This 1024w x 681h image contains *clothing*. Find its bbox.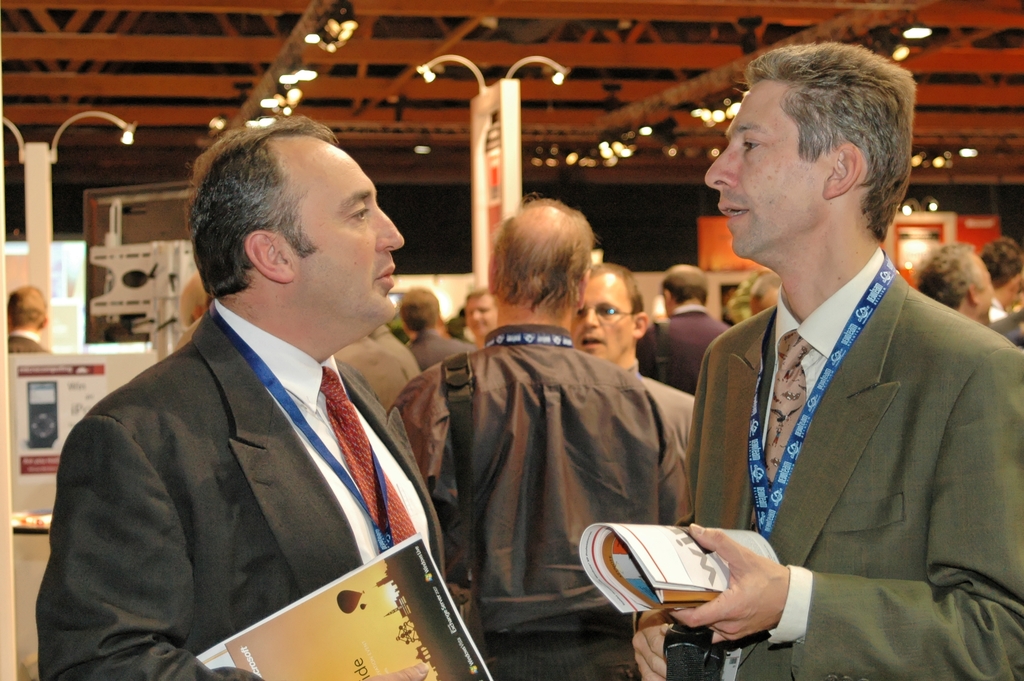
372:319:414:377.
